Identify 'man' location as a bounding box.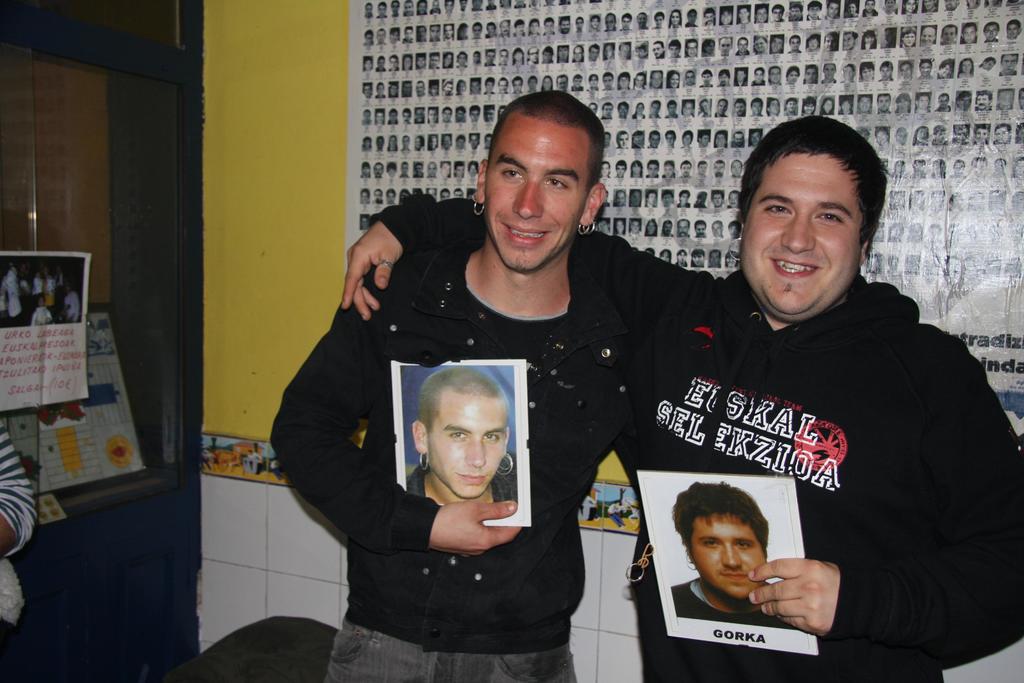
rect(334, 118, 1019, 682).
